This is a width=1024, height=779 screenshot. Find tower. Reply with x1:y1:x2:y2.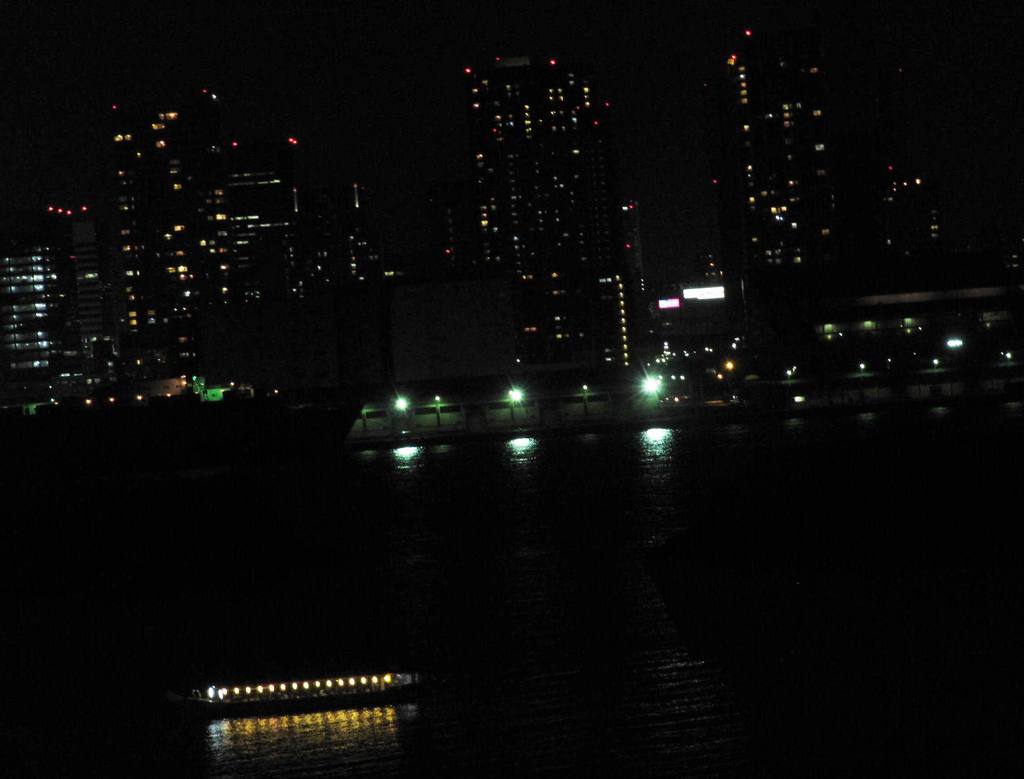
212:128:298:301.
